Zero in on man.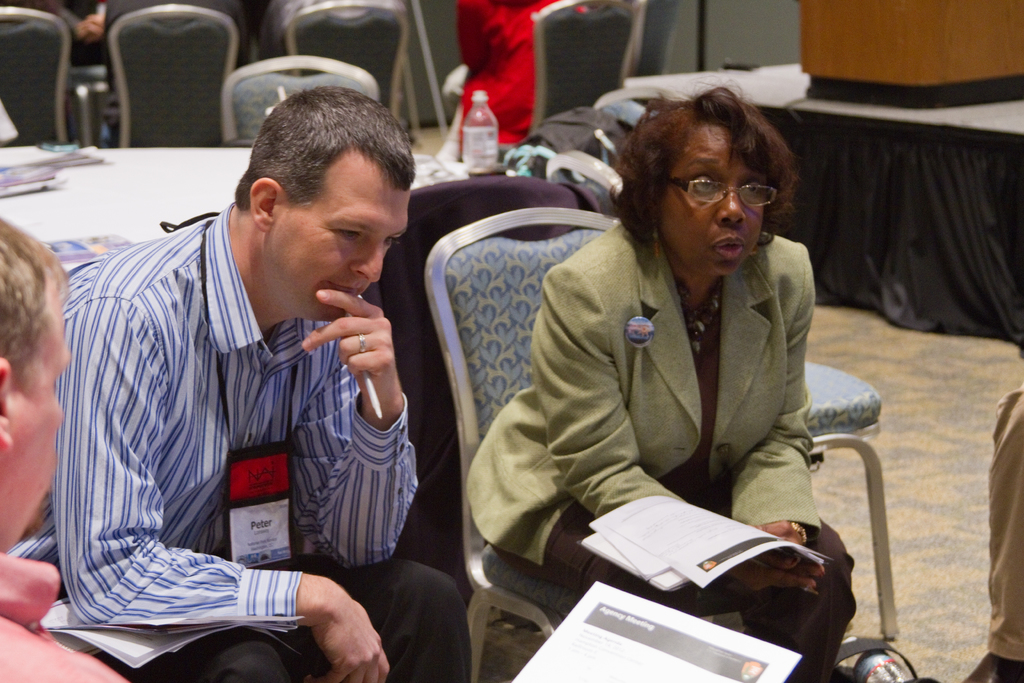
Zeroed in: BBox(0, 212, 125, 682).
